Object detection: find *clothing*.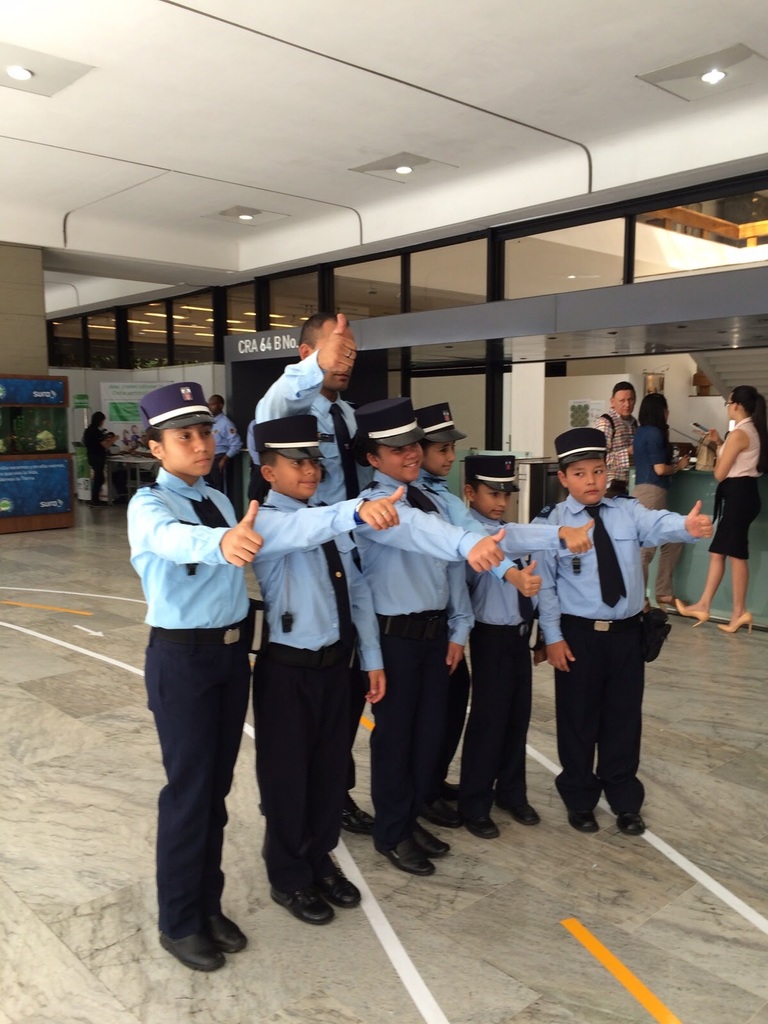
<region>630, 419, 678, 593</region>.
